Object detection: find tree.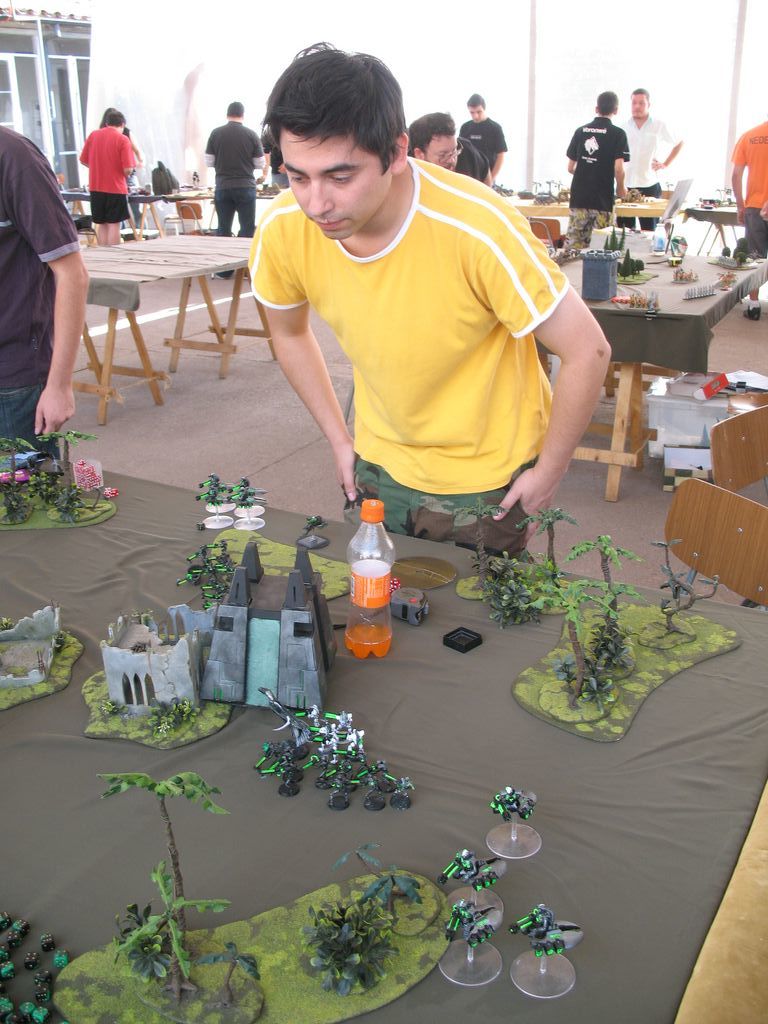
rect(114, 905, 167, 981).
